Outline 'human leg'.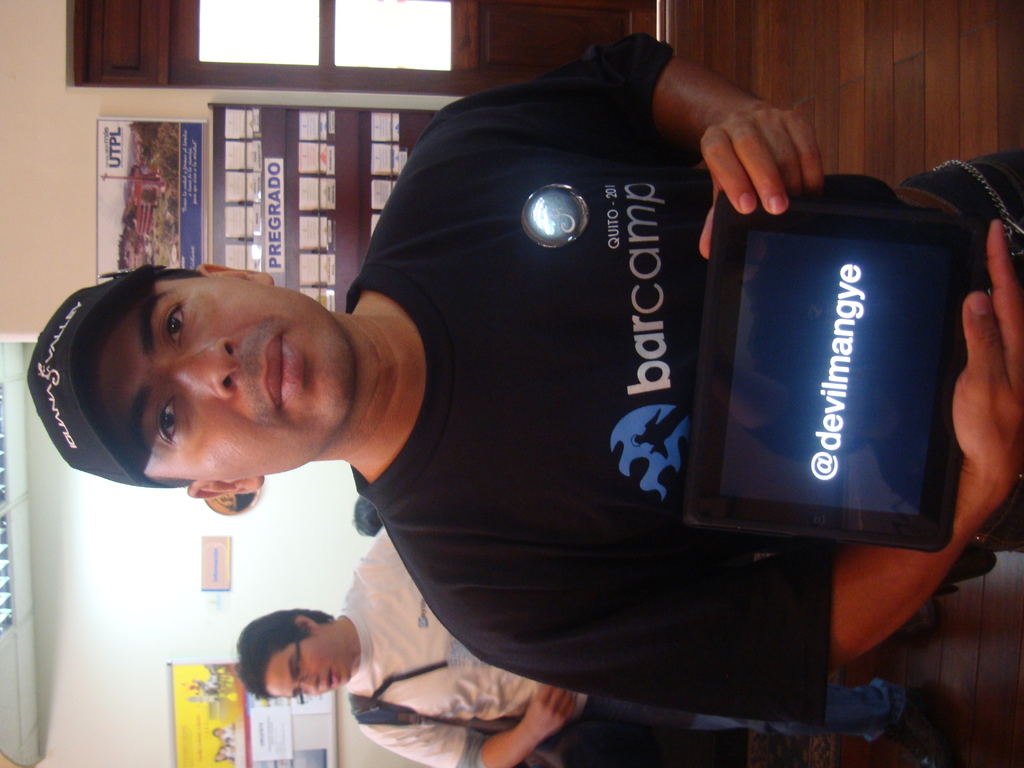
Outline: BBox(582, 681, 940, 767).
